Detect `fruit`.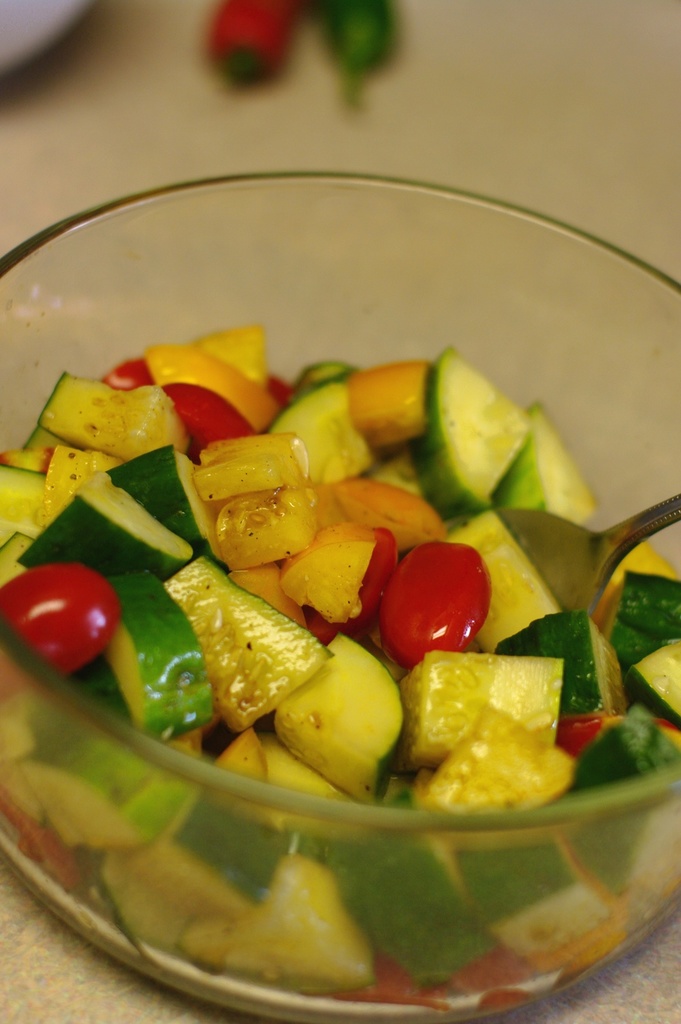
Detected at rect(270, 646, 415, 810).
